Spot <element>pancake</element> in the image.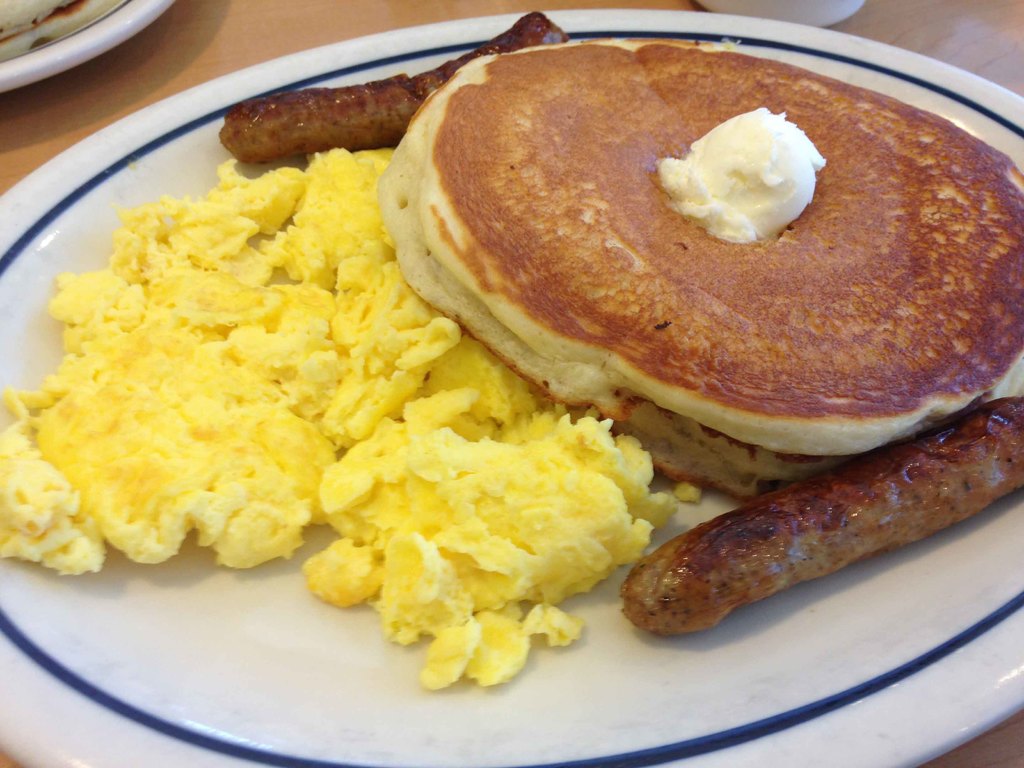
<element>pancake</element> found at x1=376 y1=88 x2=815 y2=481.
